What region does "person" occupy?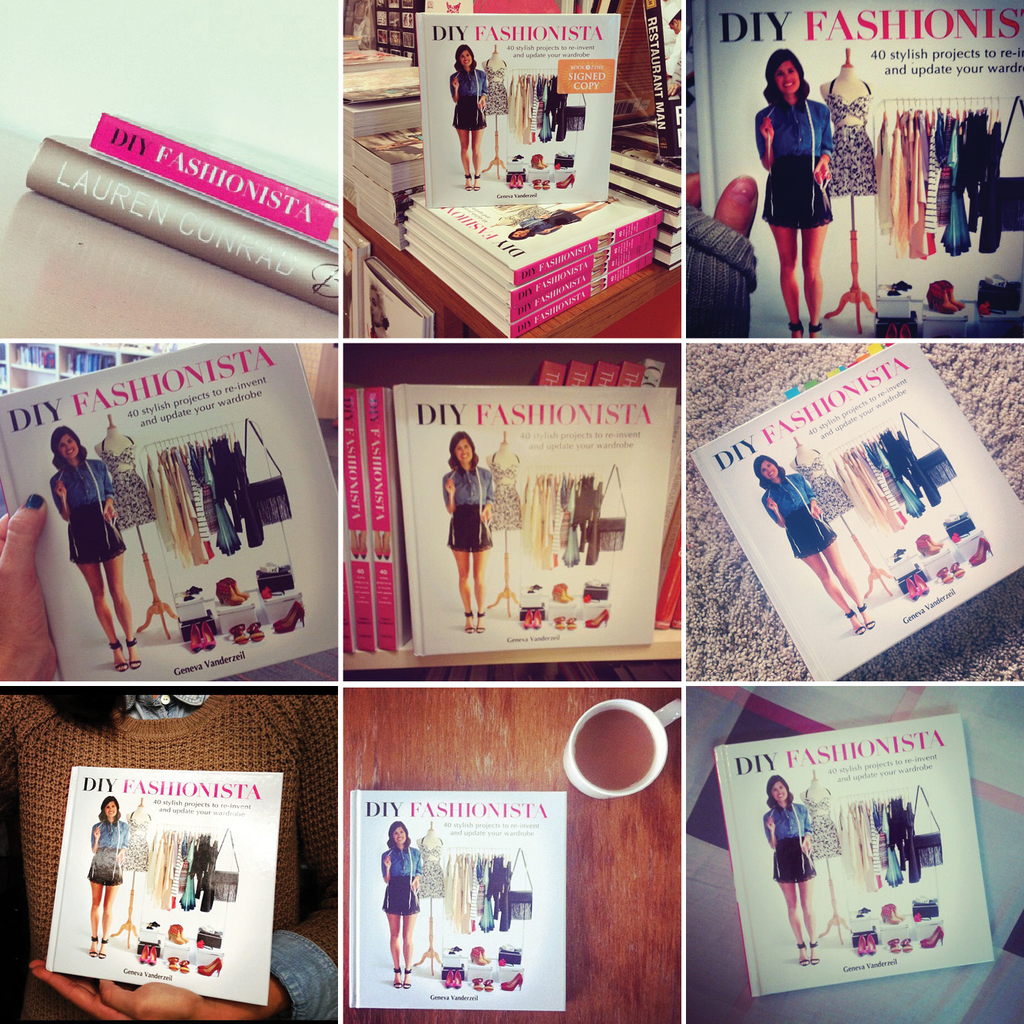
[left=755, top=48, right=837, bottom=338].
